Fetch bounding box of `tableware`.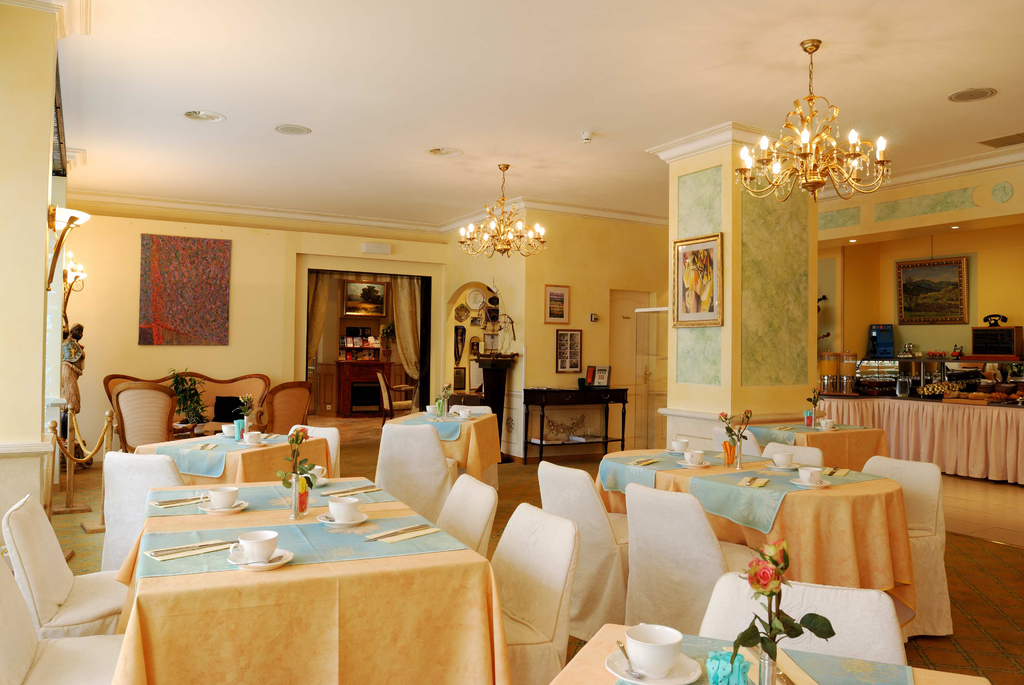
Bbox: <box>337,483,378,494</box>.
